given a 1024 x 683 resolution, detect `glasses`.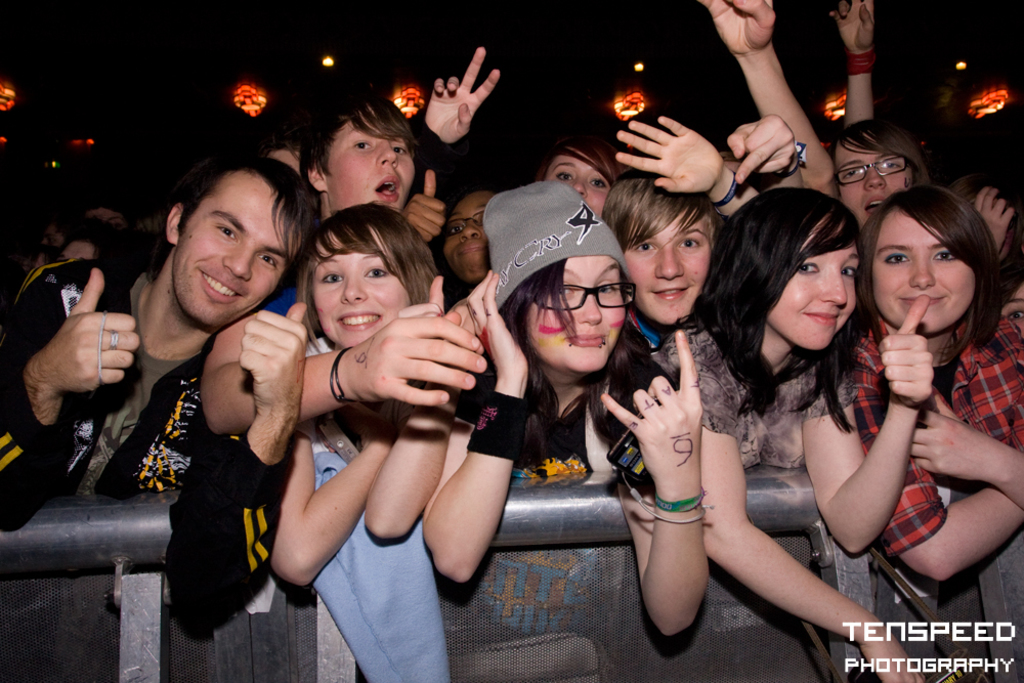
locate(511, 286, 626, 327).
